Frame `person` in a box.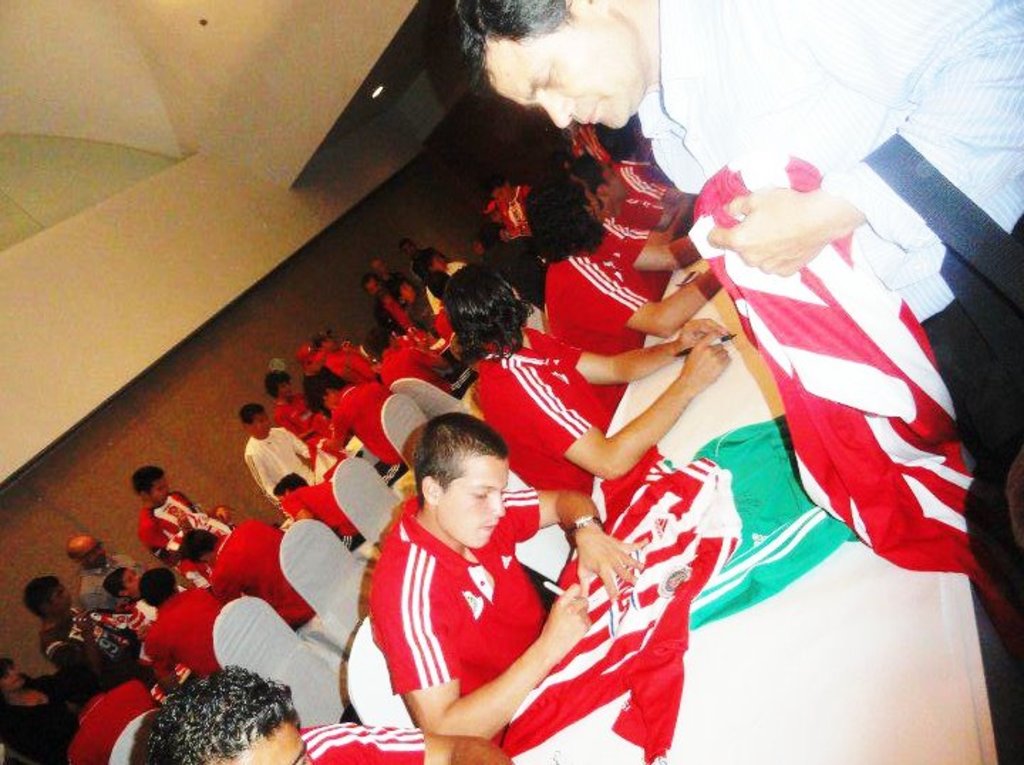
detection(363, 272, 420, 336).
